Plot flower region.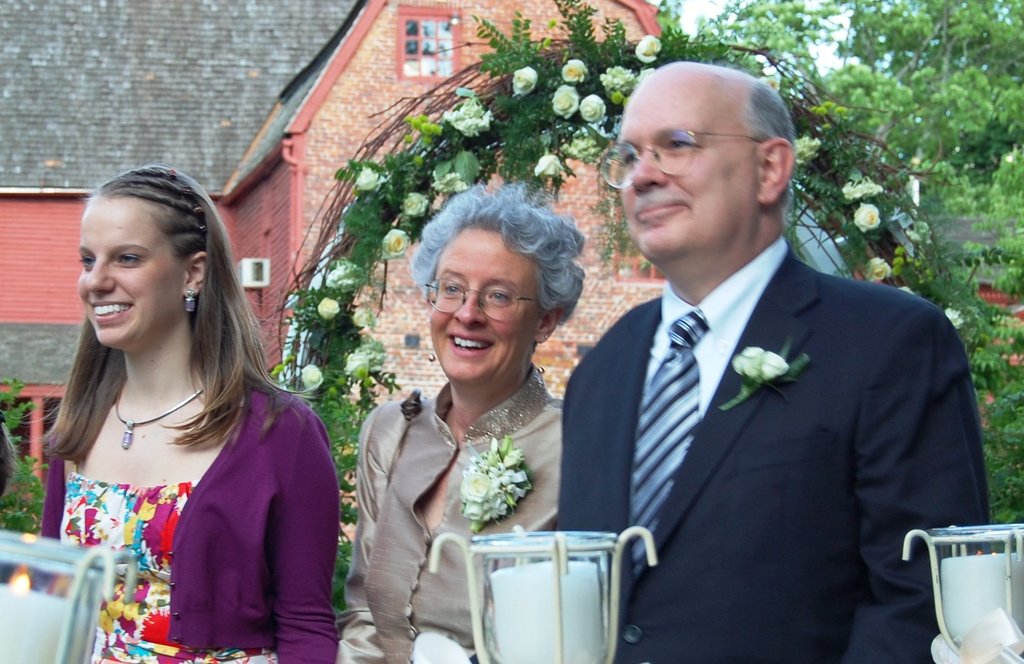
Plotted at (x1=755, y1=74, x2=780, y2=90).
